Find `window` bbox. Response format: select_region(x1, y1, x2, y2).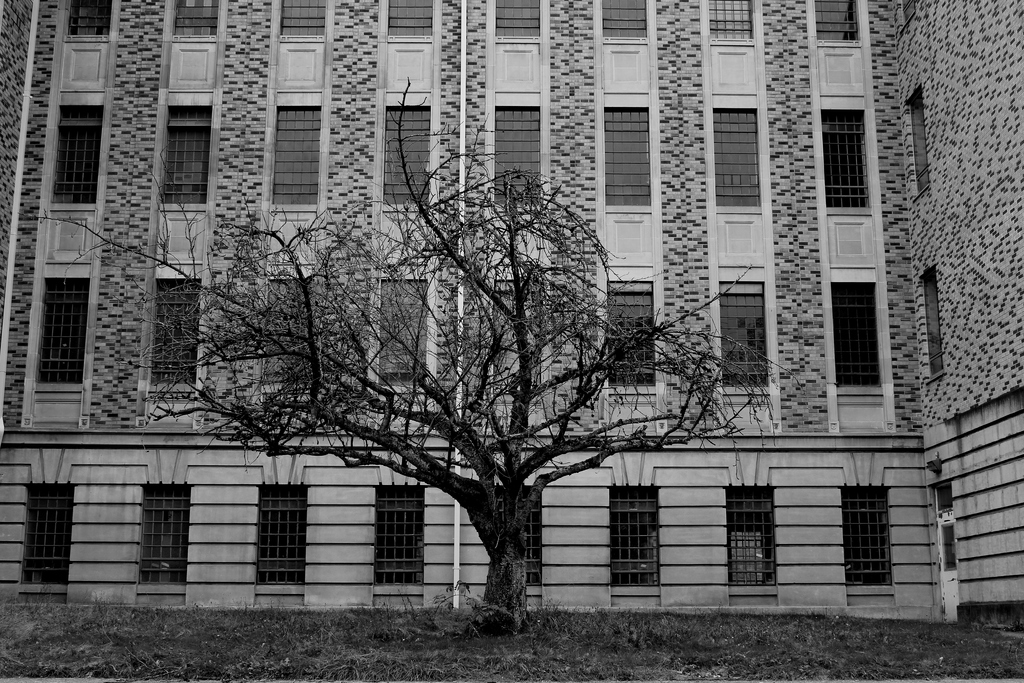
select_region(705, 0, 751, 42).
